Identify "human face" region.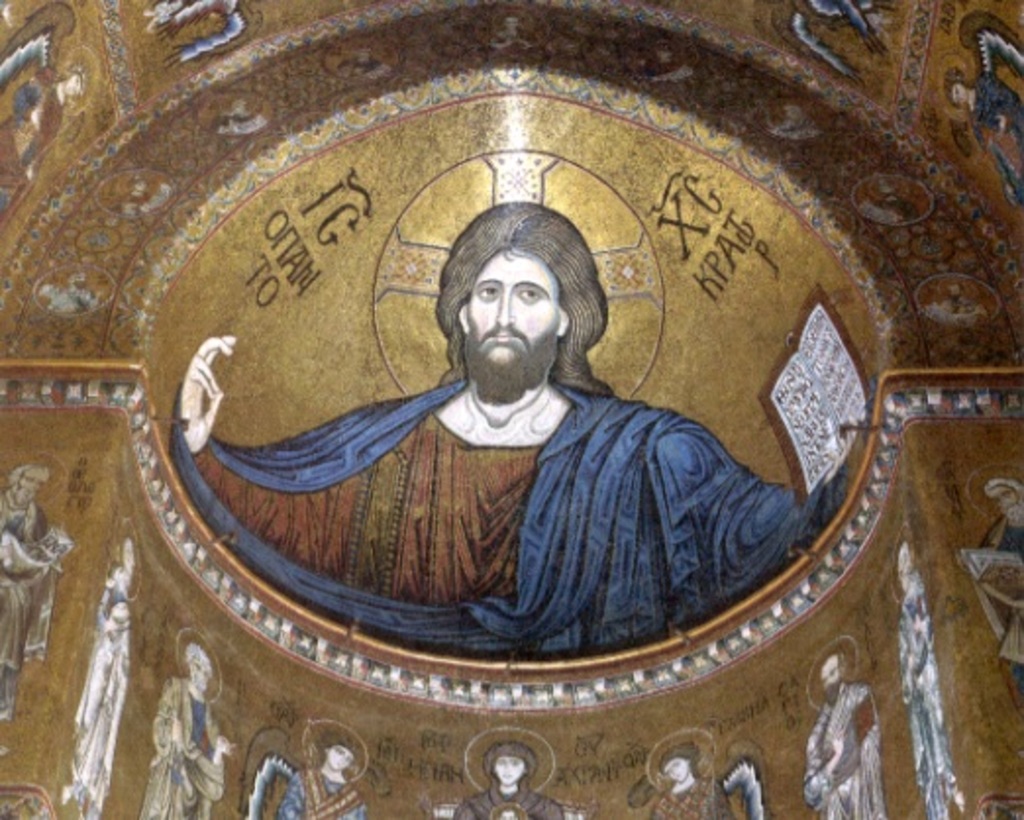
Region: <bbox>467, 259, 561, 398</bbox>.
